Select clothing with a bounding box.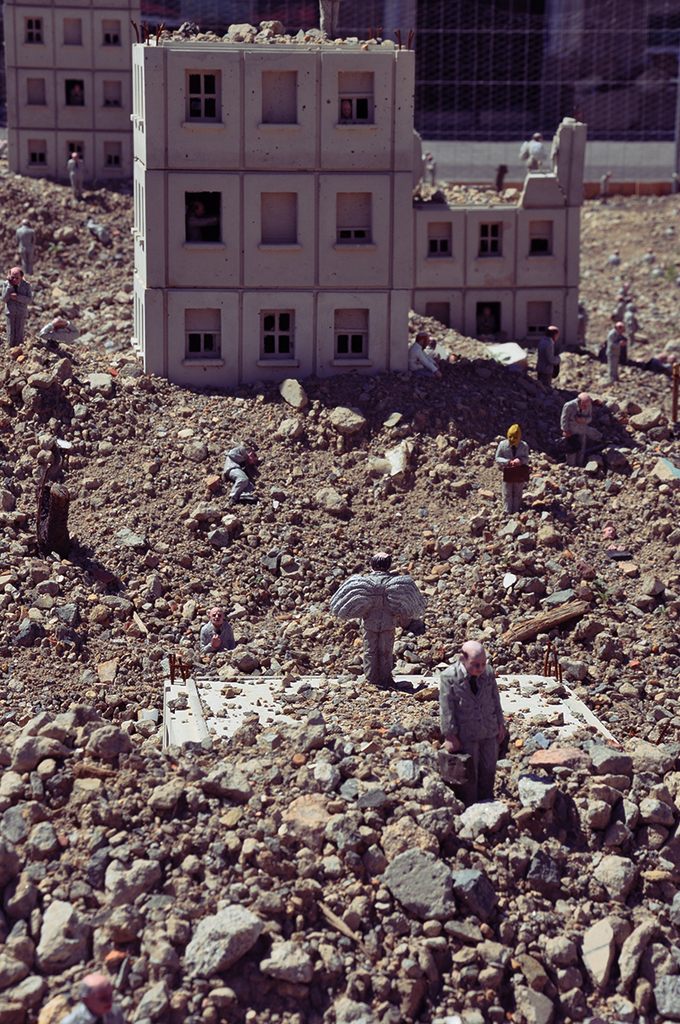
box=[64, 994, 122, 1023].
